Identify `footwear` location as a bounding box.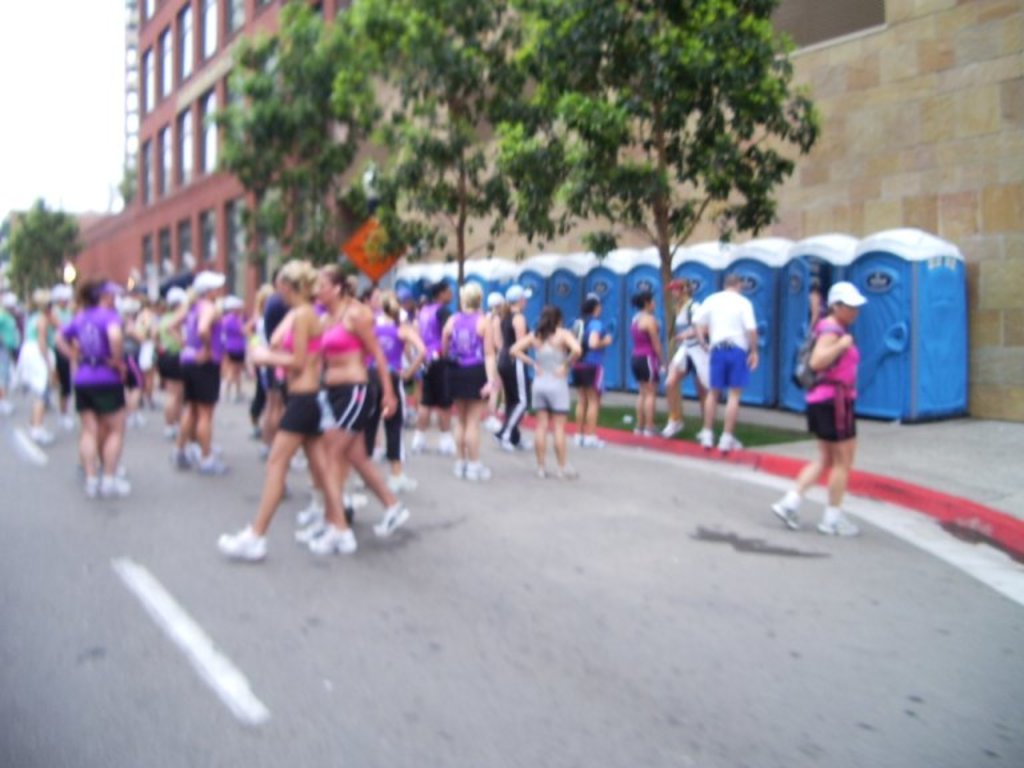
[717,433,744,449].
